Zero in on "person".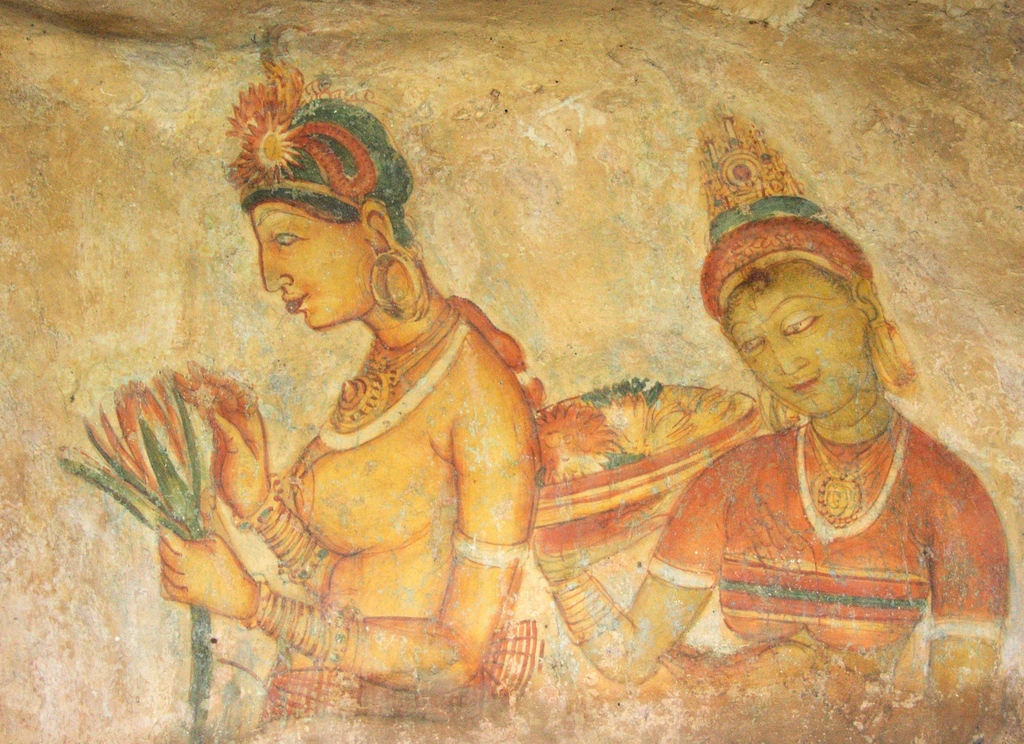
Zeroed in: crop(530, 103, 1012, 743).
